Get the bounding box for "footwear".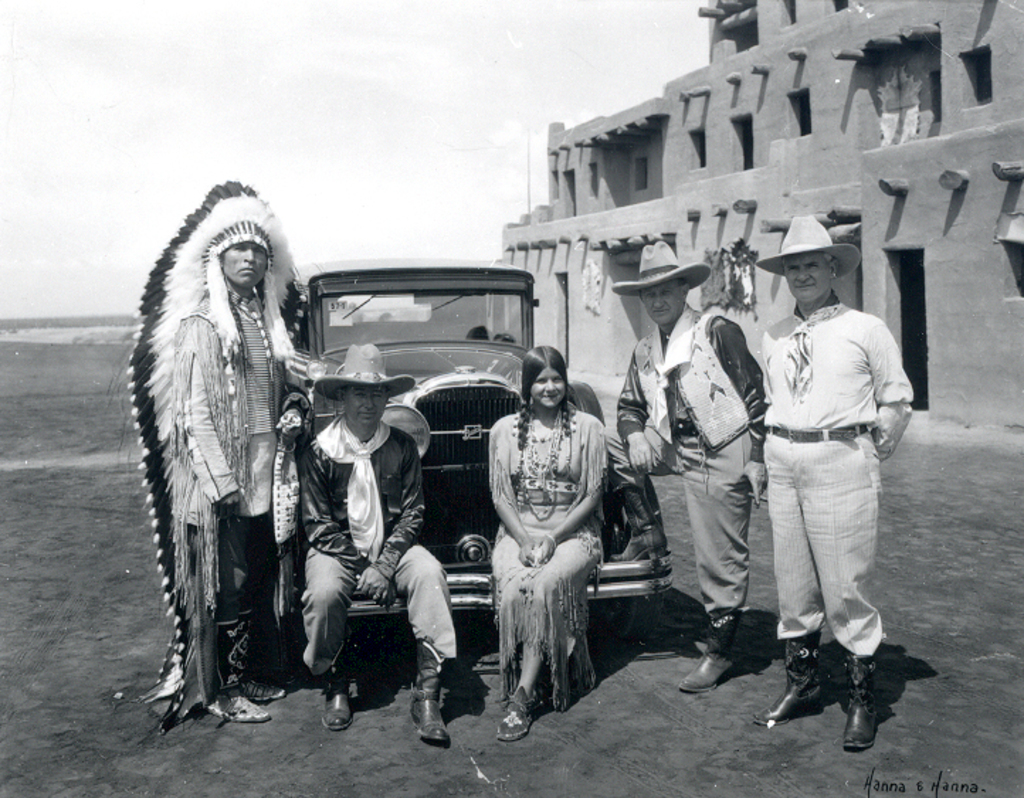
322:653:357:733.
